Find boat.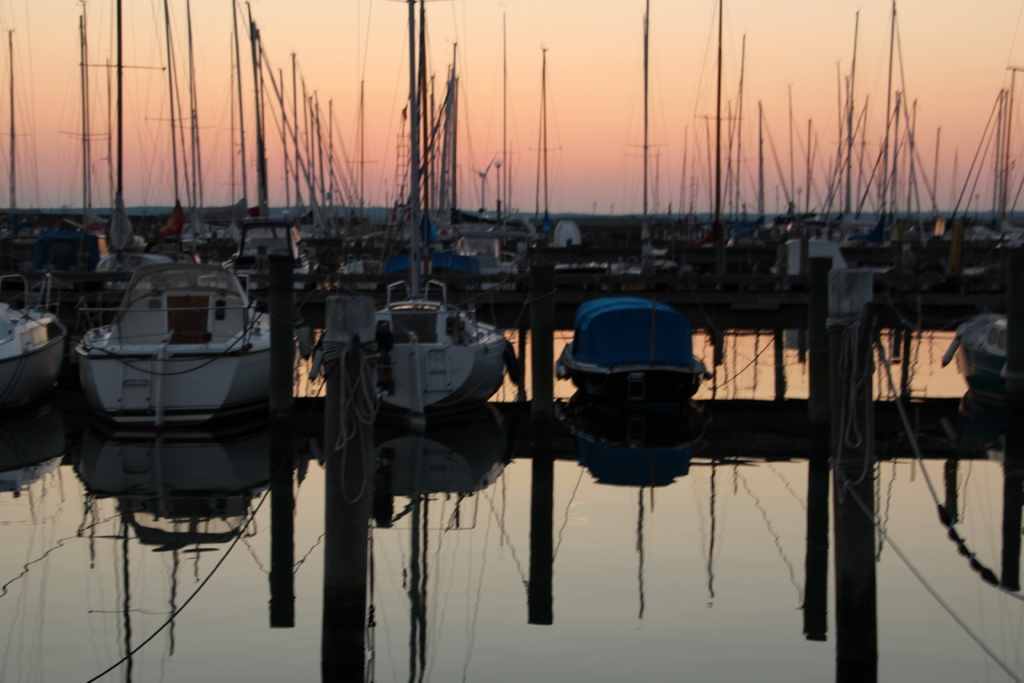
BBox(0, 37, 69, 413).
